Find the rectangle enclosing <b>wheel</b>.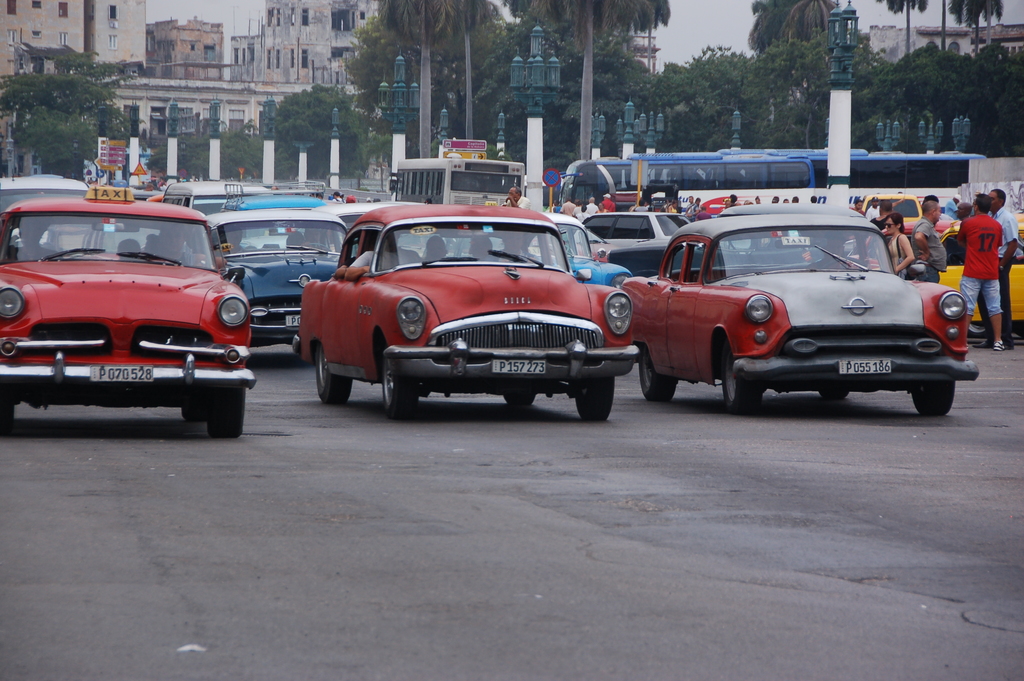
box=[720, 335, 761, 414].
